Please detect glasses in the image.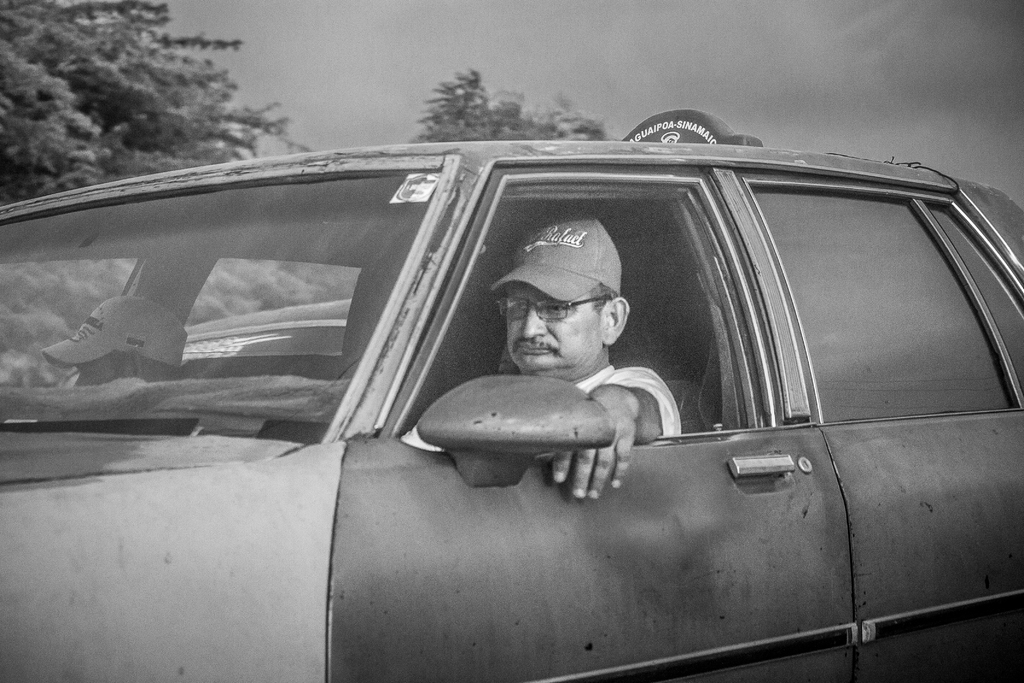
bbox(499, 286, 624, 341).
